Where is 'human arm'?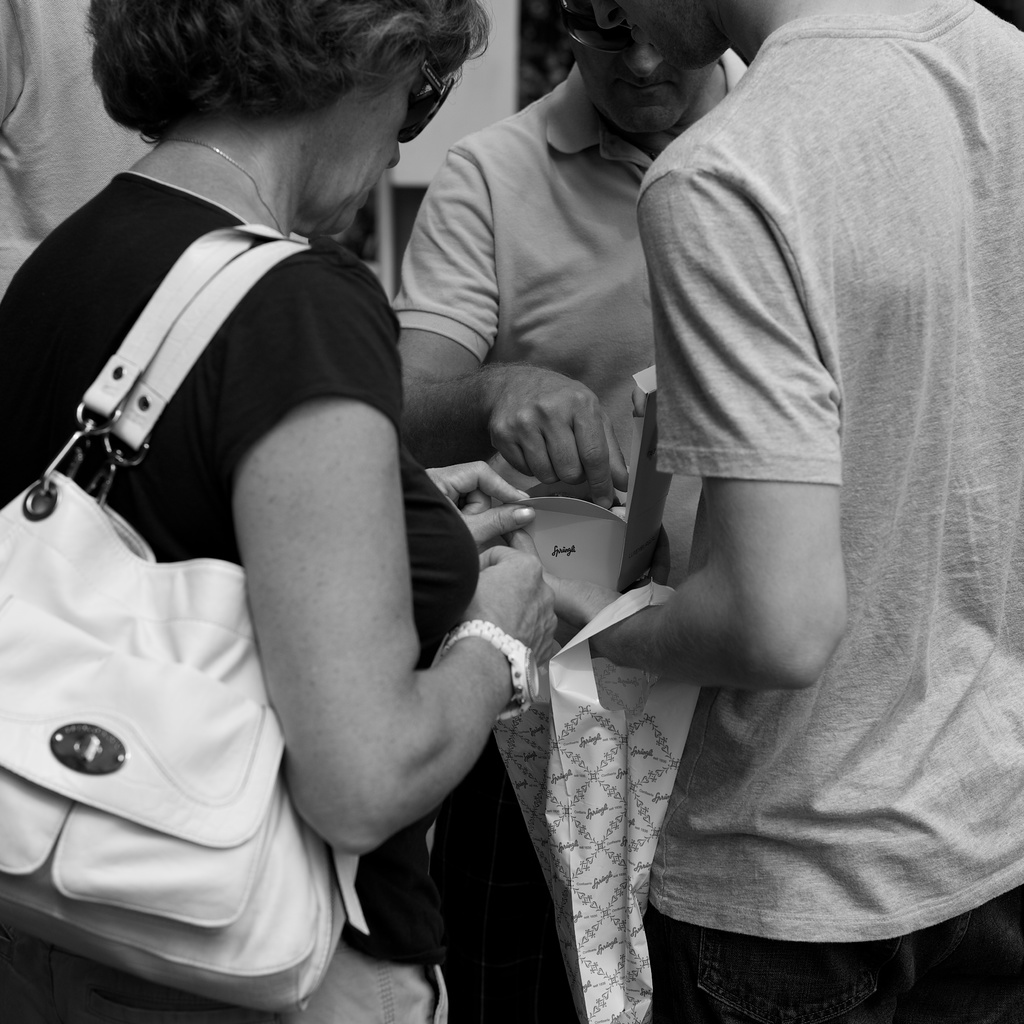
<bbox>200, 373, 519, 920</bbox>.
